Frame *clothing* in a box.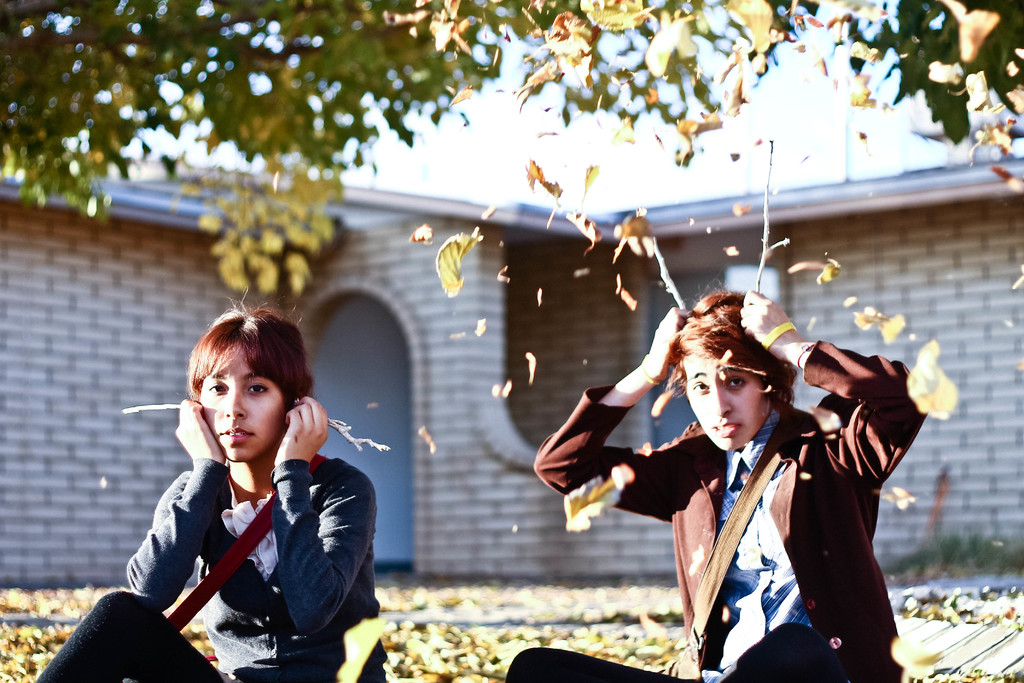
{"left": 40, "top": 454, "right": 387, "bottom": 682}.
